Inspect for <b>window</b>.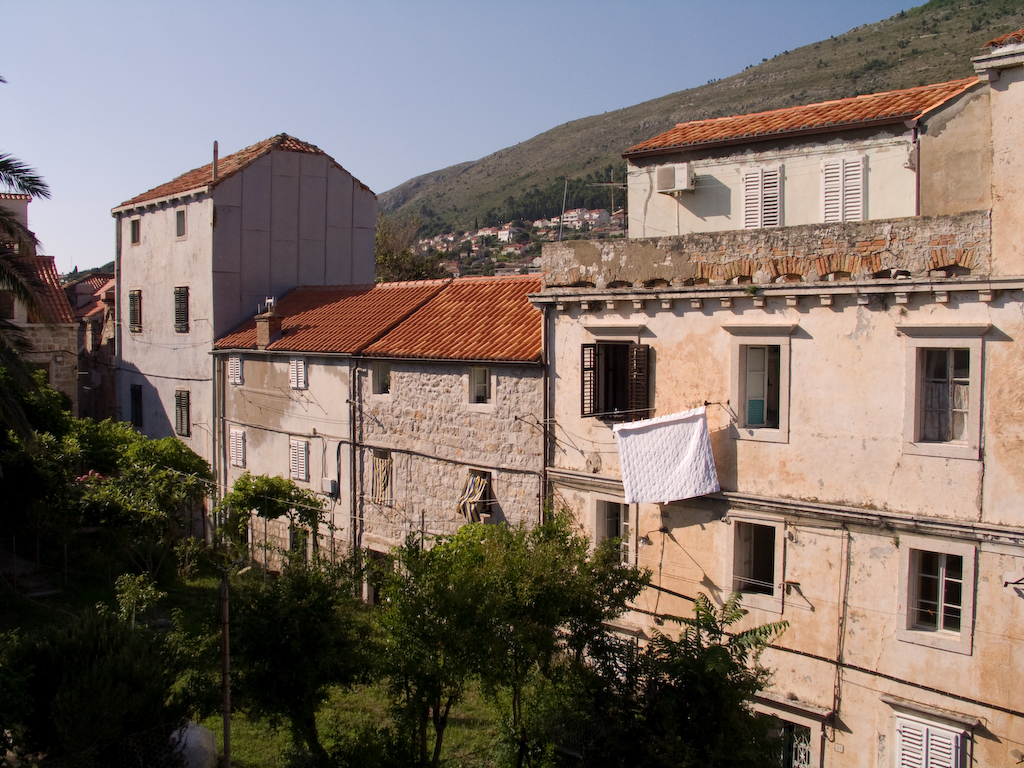
Inspection: box=[738, 166, 787, 232].
